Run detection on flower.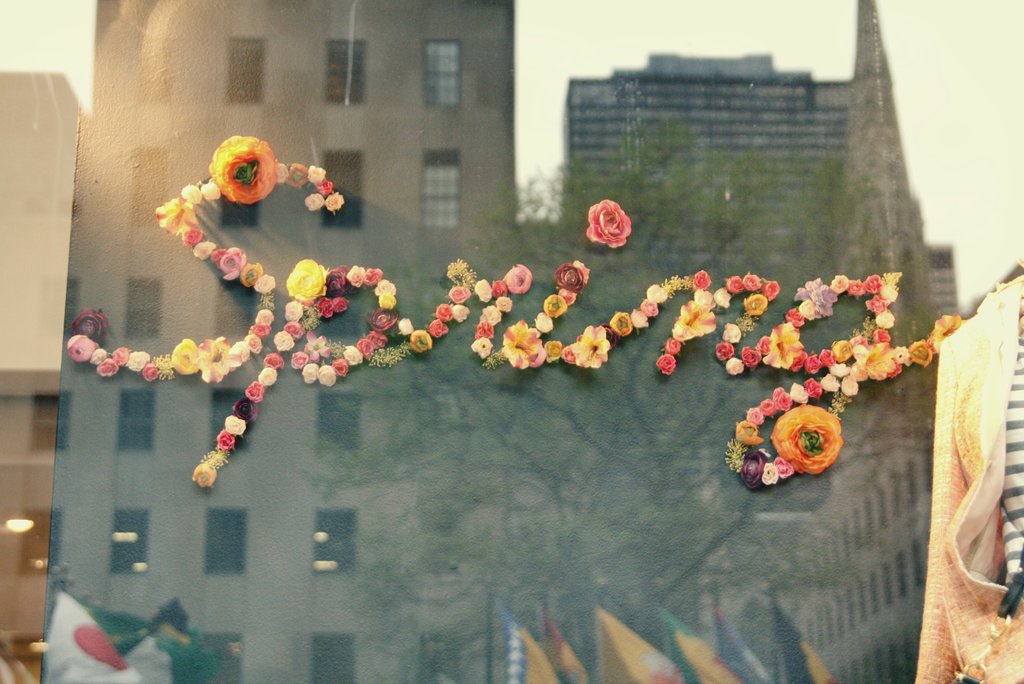
Result: Rect(329, 357, 344, 380).
